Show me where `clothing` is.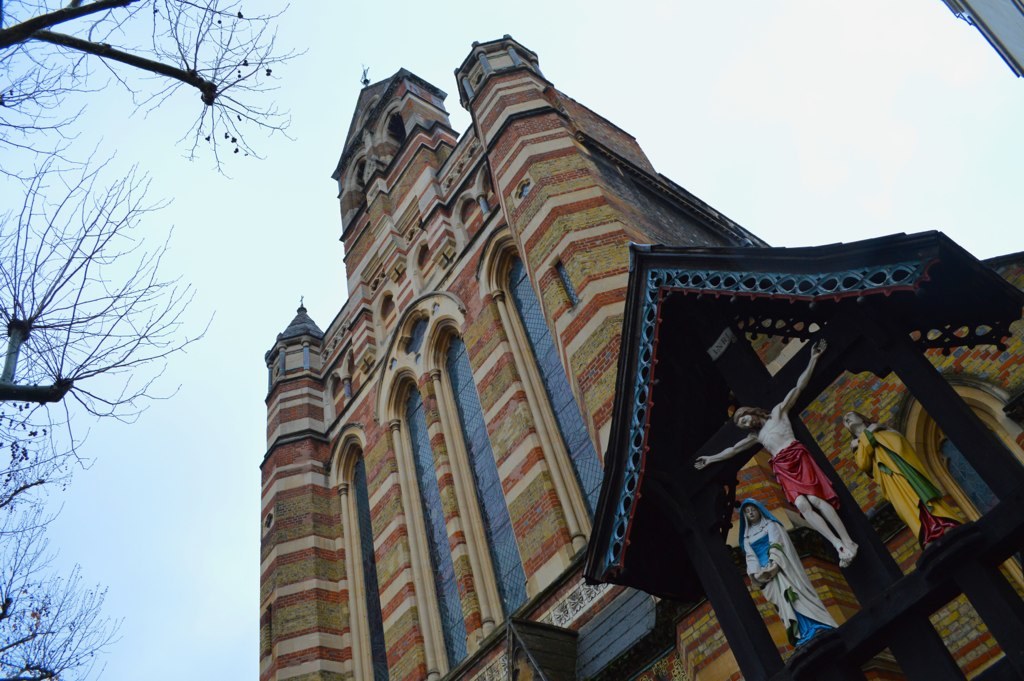
`clothing` is at 747, 502, 829, 643.
